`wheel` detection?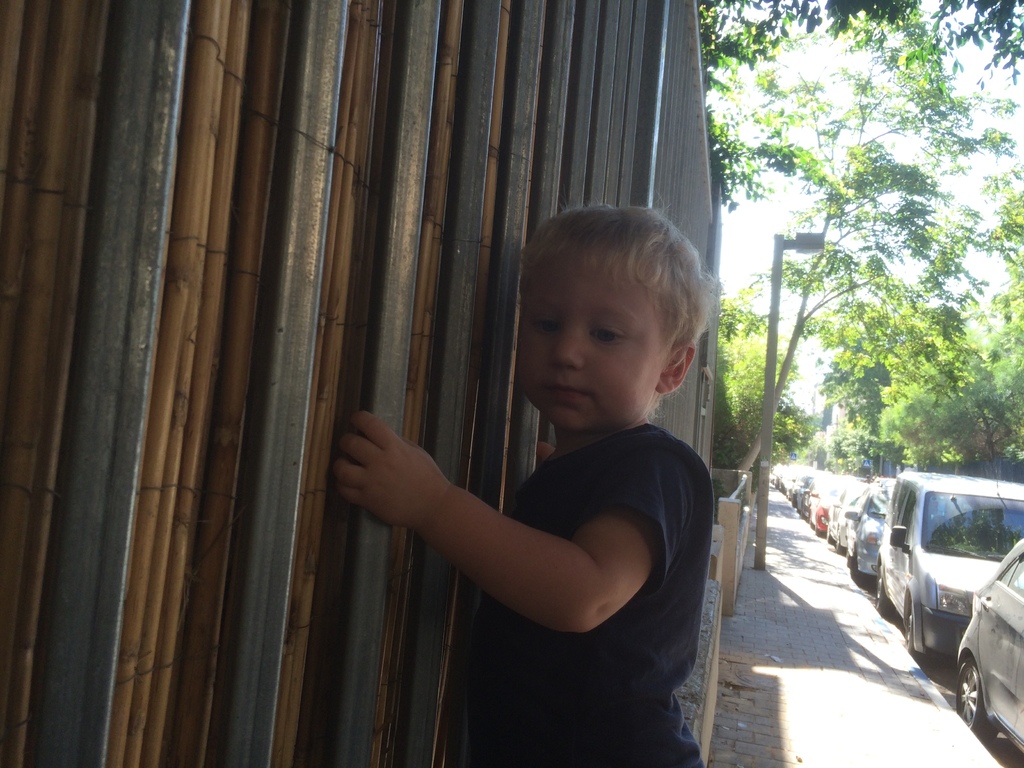
<box>847,553,876,589</box>
